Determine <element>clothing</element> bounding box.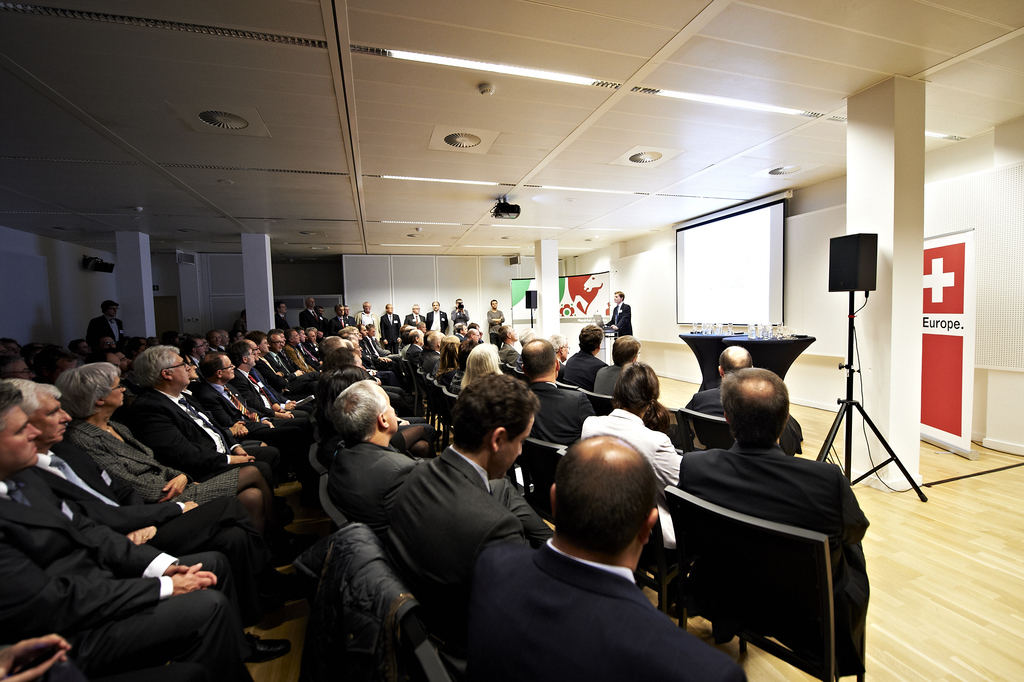
Determined: select_region(582, 407, 678, 546).
